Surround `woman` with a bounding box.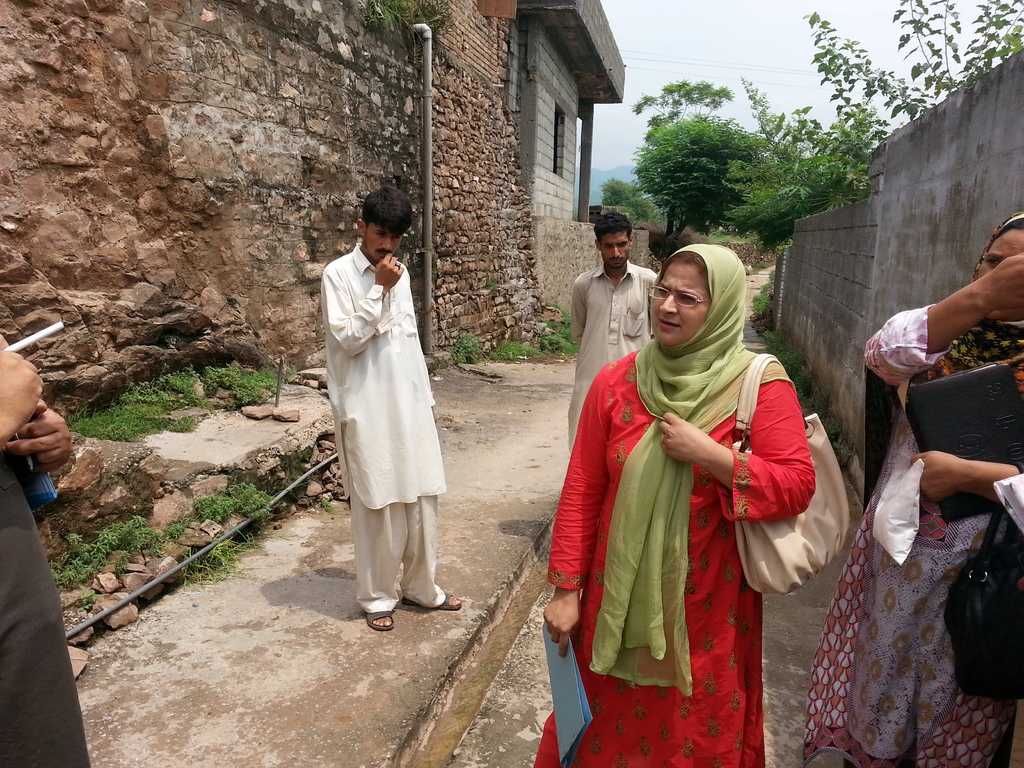
Rect(799, 209, 1023, 767).
